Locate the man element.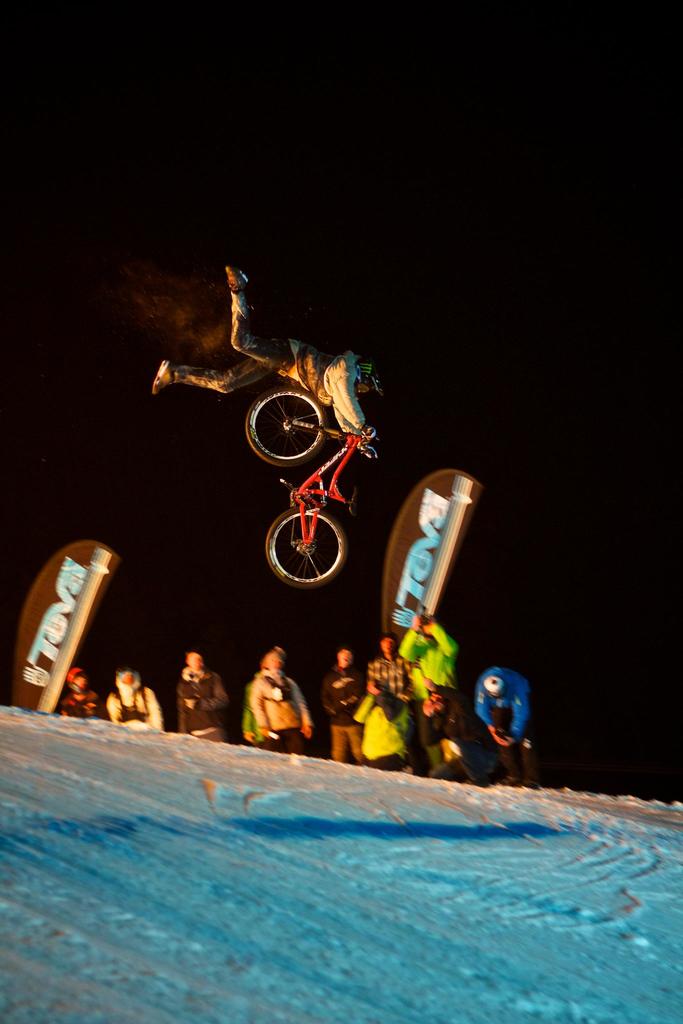
Element bbox: locate(152, 286, 386, 581).
